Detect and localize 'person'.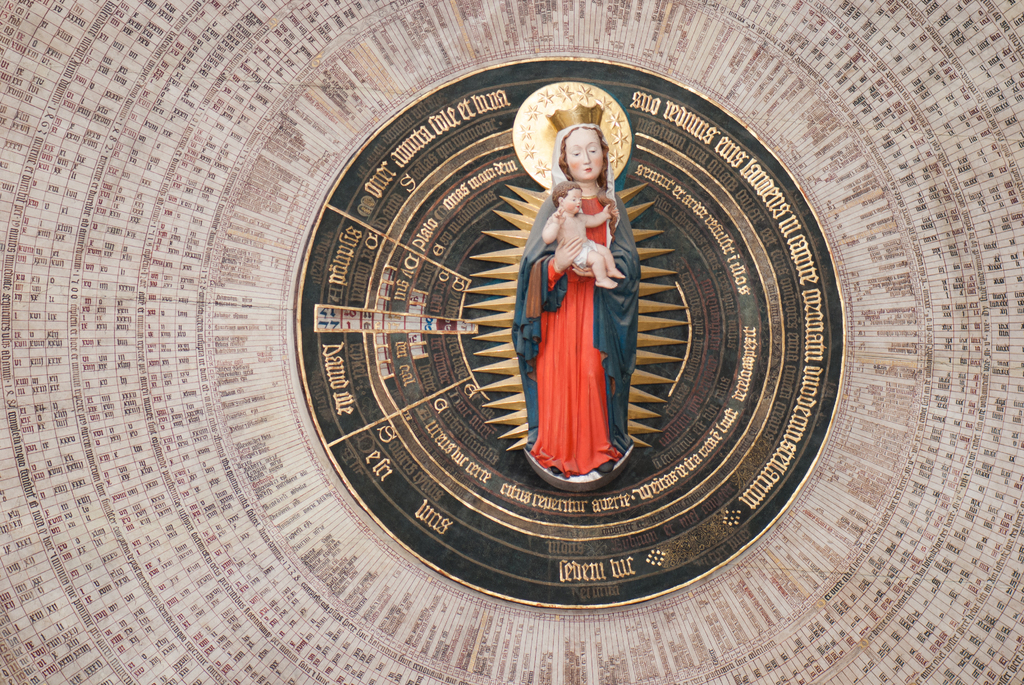
Localized at {"x1": 499, "y1": 98, "x2": 643, "y2": 491}.
